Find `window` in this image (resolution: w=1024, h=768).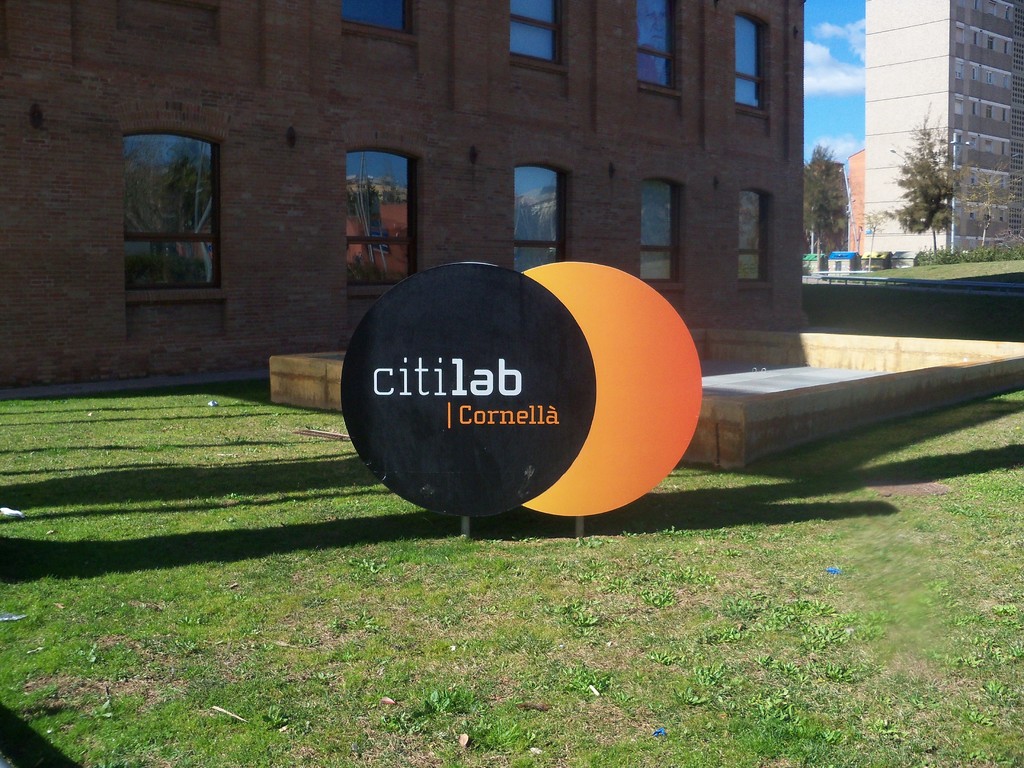
l=989, t=4, r=998, b=13.
